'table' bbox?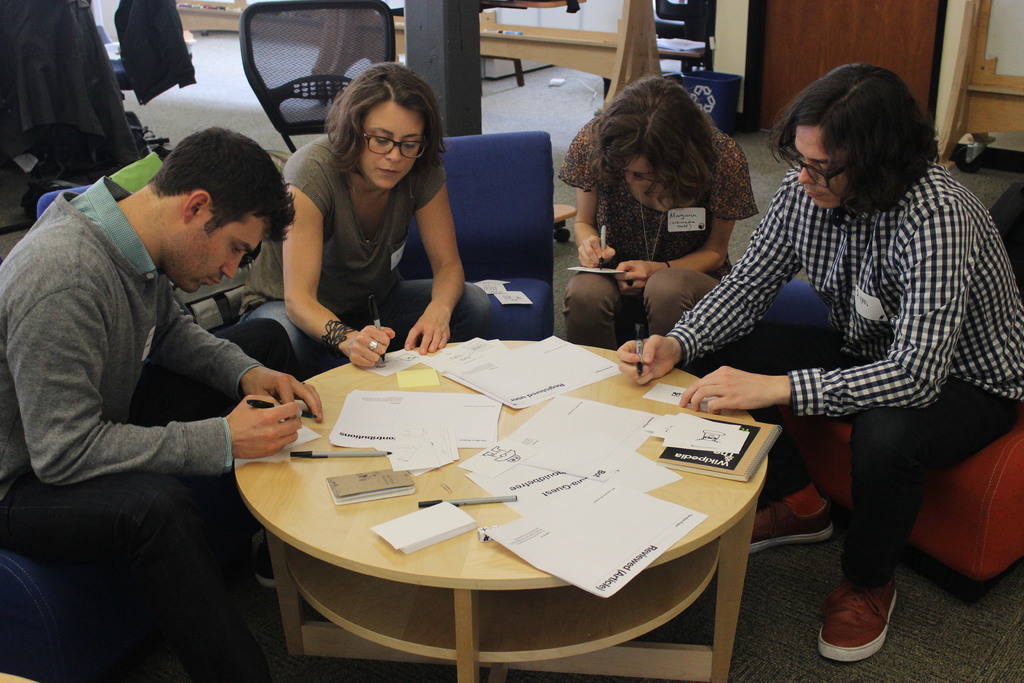
locate(230, 334, 771, 682)
